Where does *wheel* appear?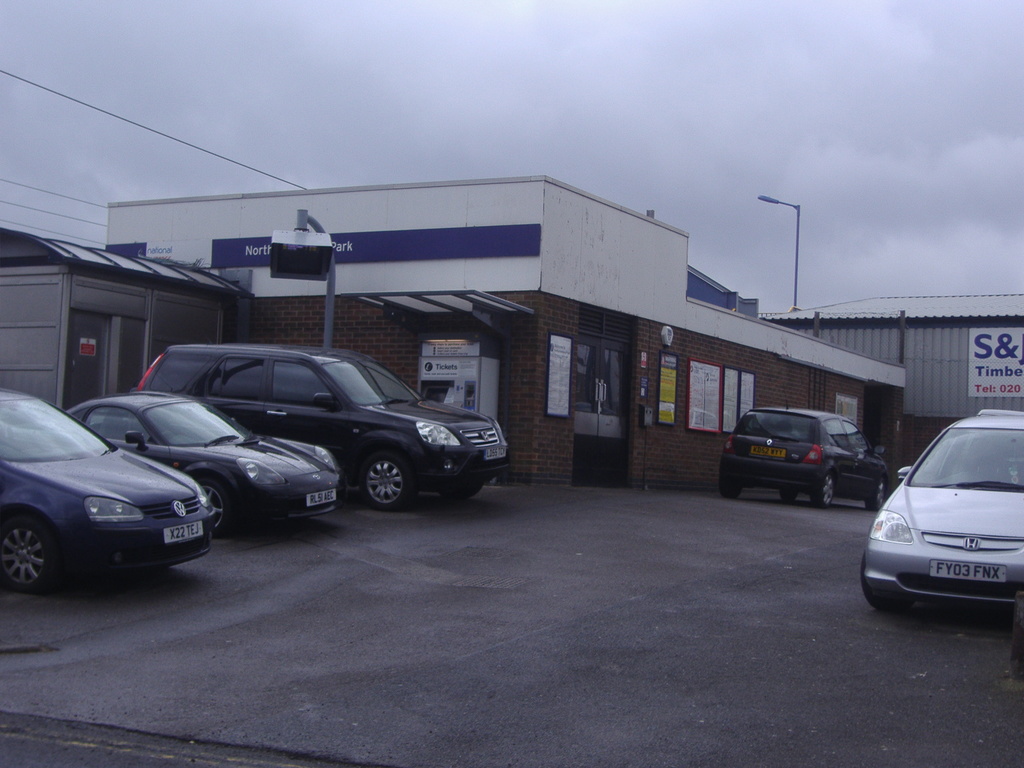
Appears at [left=824, top=476, right=852, bottom=518].
